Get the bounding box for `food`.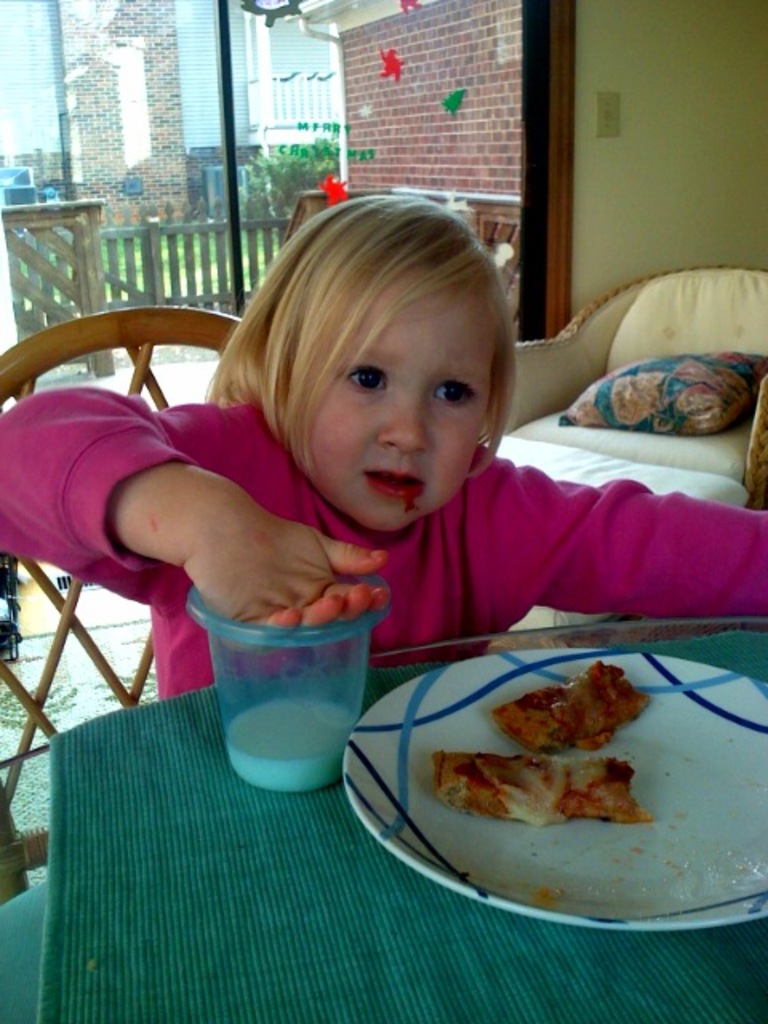
detection(429, 746, 658, 830).
